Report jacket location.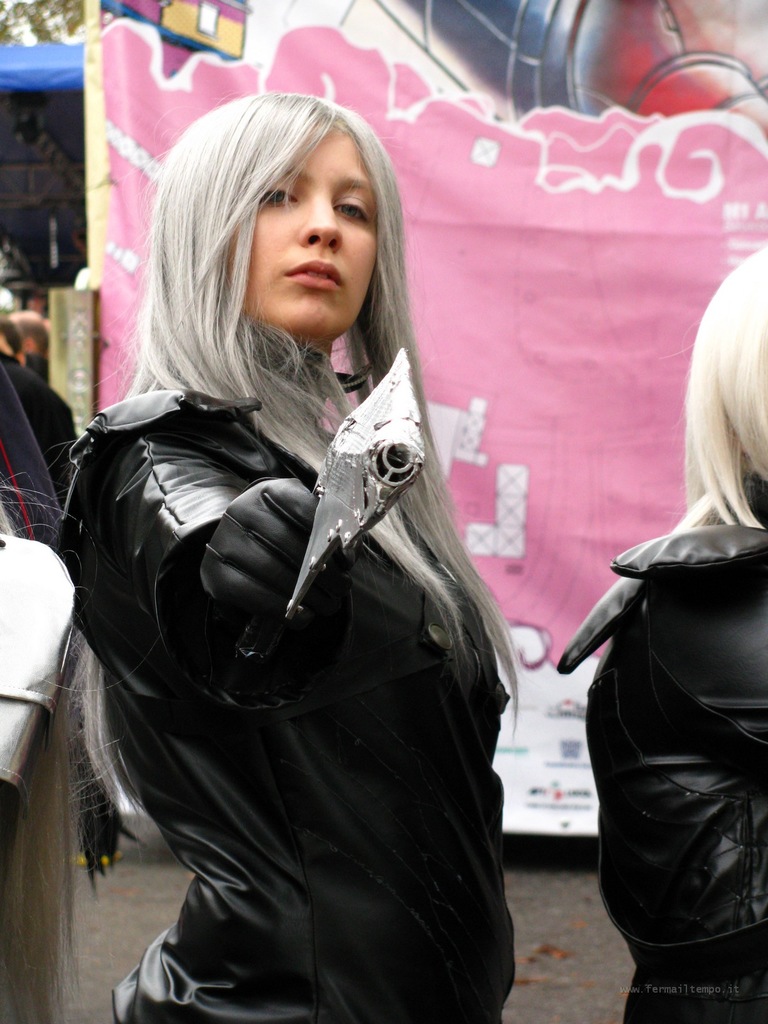
Report: [left=48, top=371, right=554, bottom=966].
